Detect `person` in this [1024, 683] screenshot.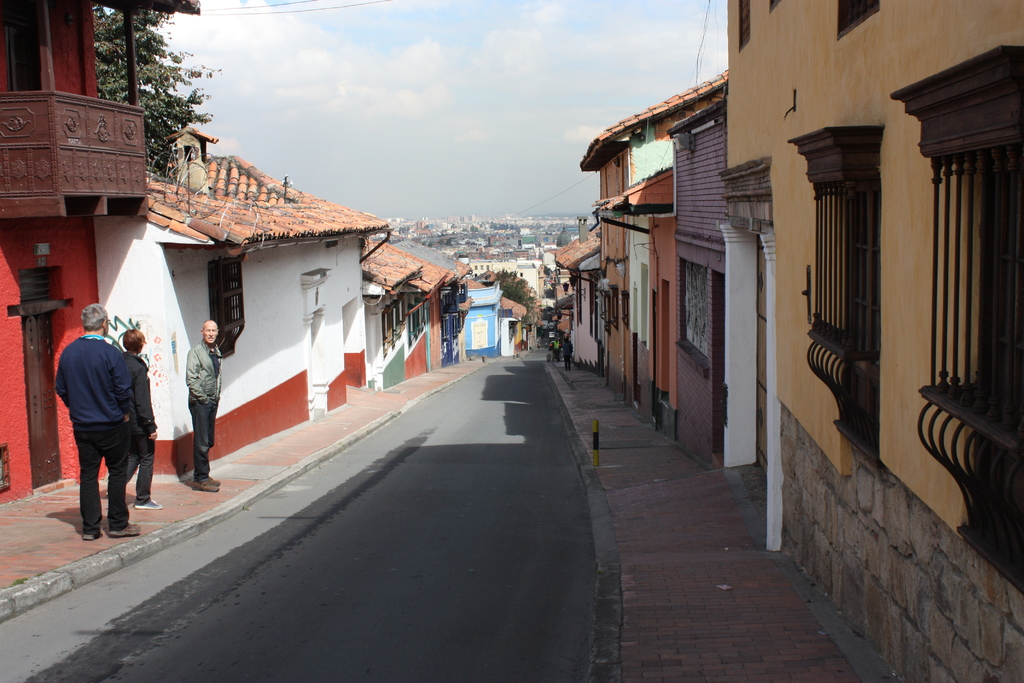
Detection: BBox(127, 331, 161, 514).
